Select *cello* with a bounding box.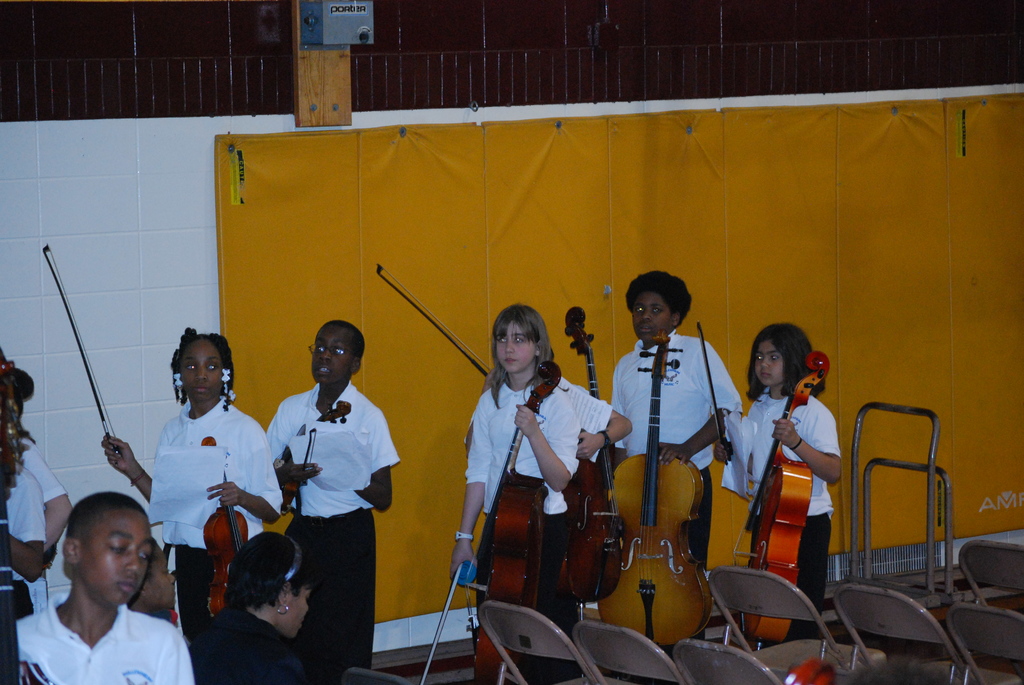
crop(557, 298, 624, 603).
